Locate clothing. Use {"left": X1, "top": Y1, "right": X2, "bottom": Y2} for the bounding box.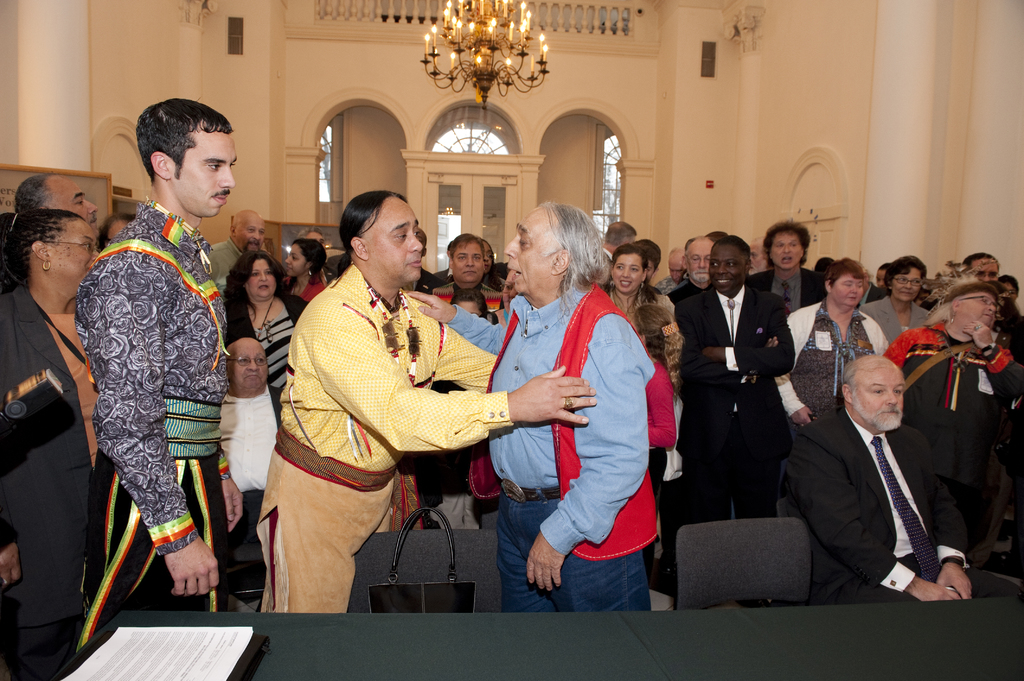
{"left": 858, "top": 287, "right": 932, "bottom": 351}.
